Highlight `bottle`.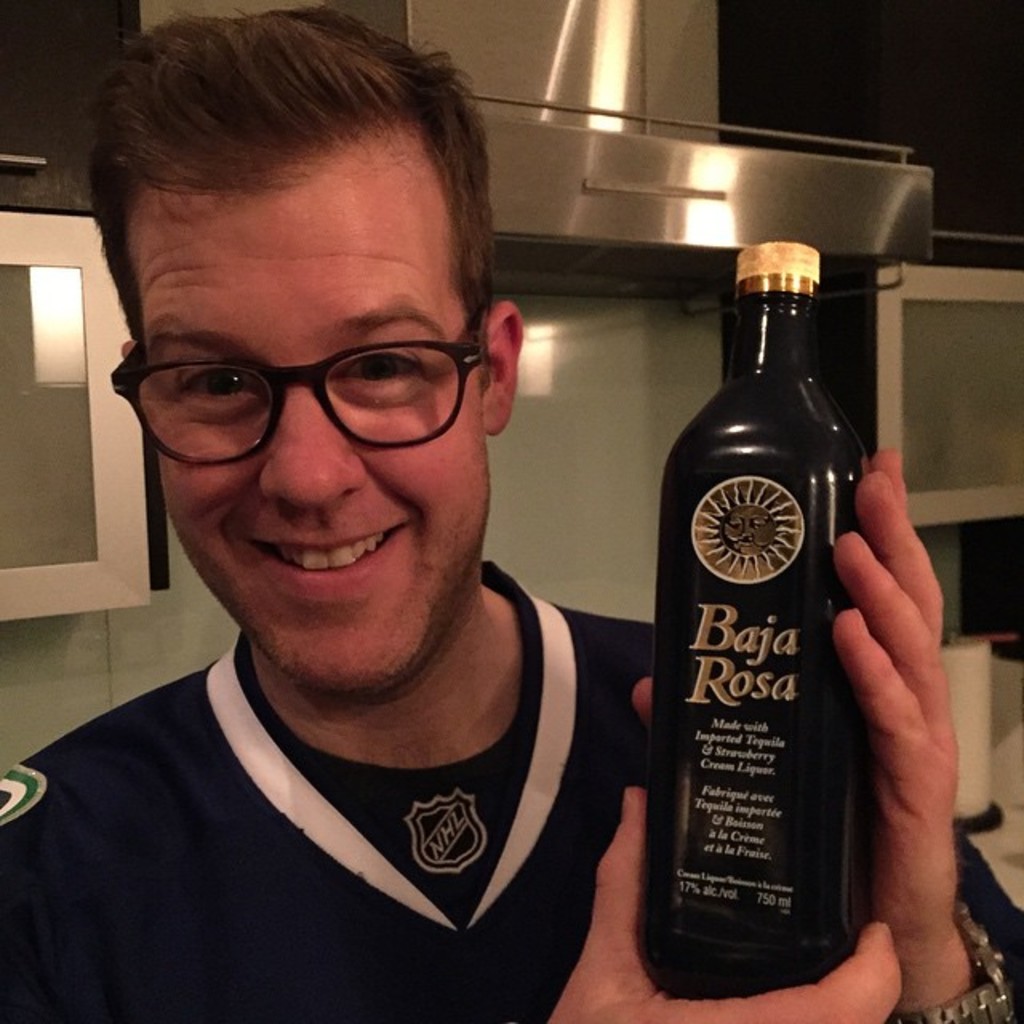
Highlighted region: 646,243,878,987.
